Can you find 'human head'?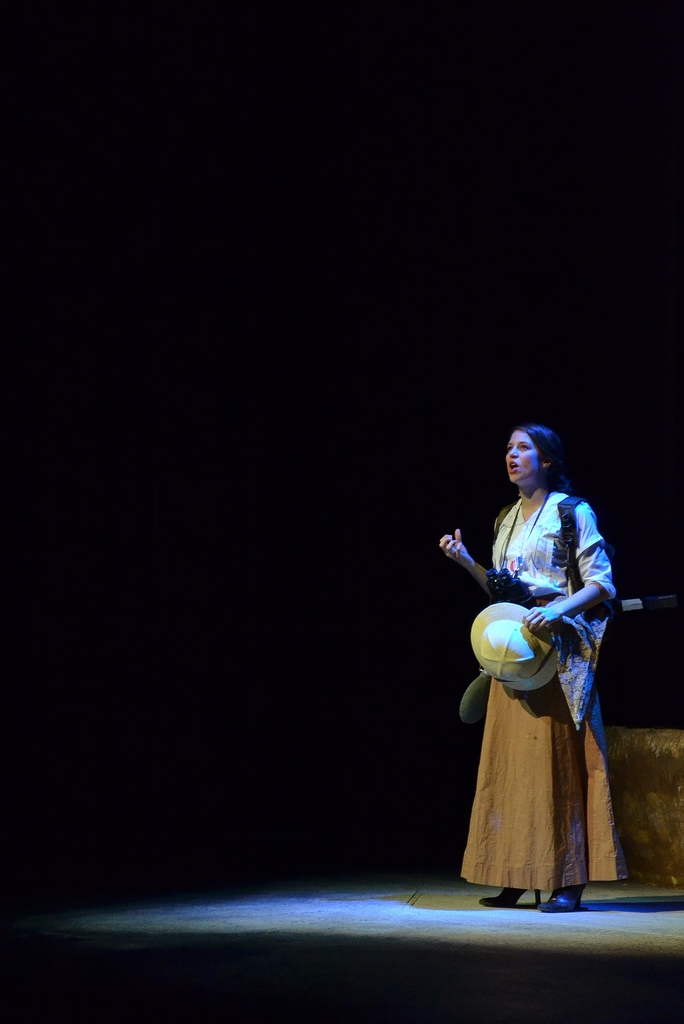
Yes, bounding box: bbox=[496, 421, 576, 496].
